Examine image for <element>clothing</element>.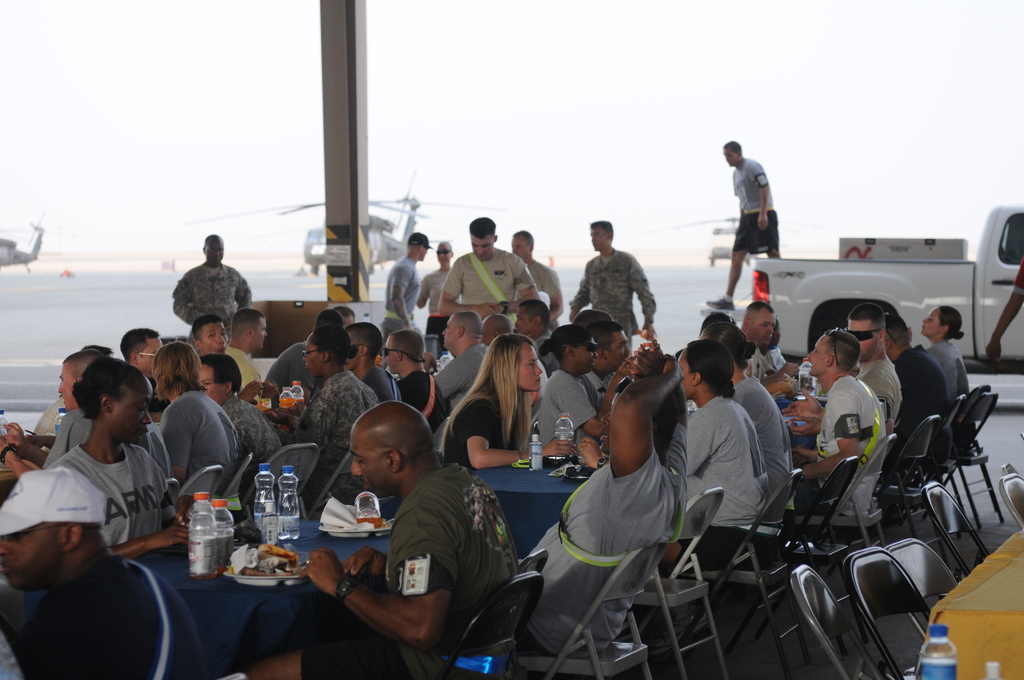
Examination result: [513, 422, 686, 661].
